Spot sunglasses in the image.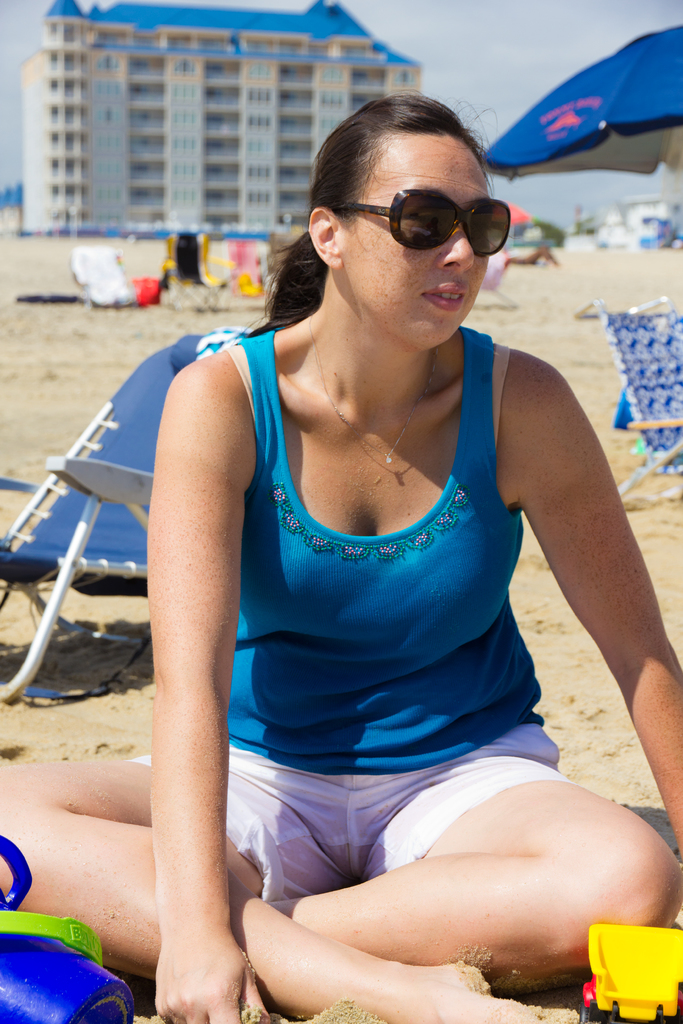
sunglasses found at box=[331, 184, 511, 256].
